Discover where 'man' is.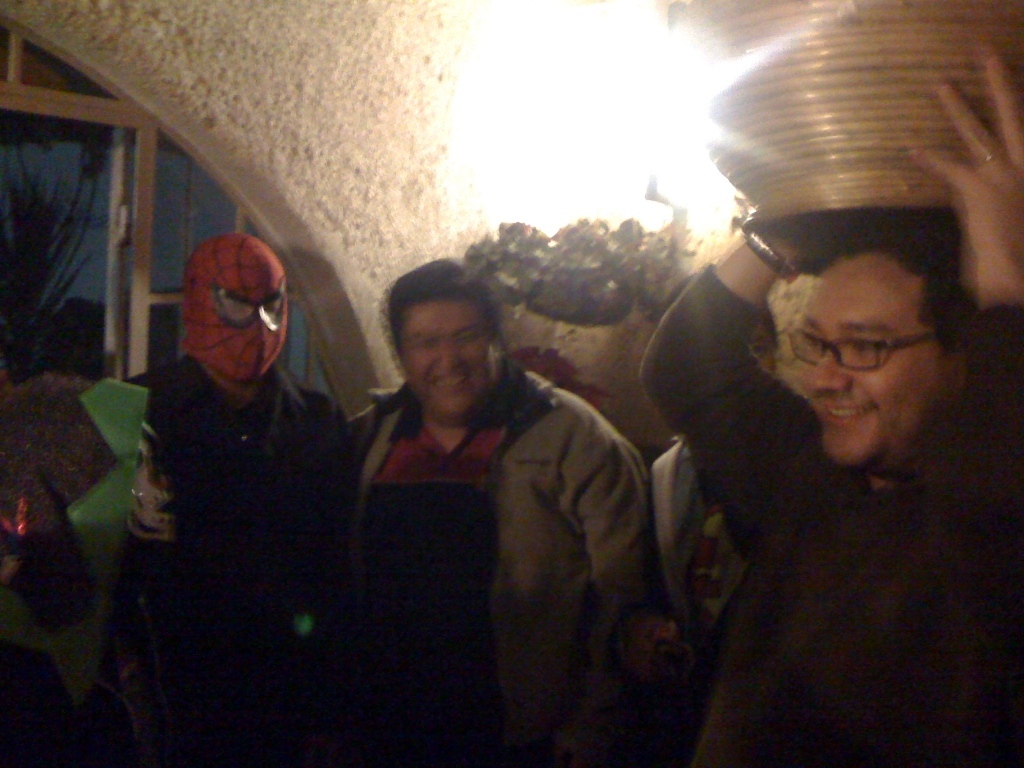
Discovered at x1=645, y1=299, x2=783, y2=668.
